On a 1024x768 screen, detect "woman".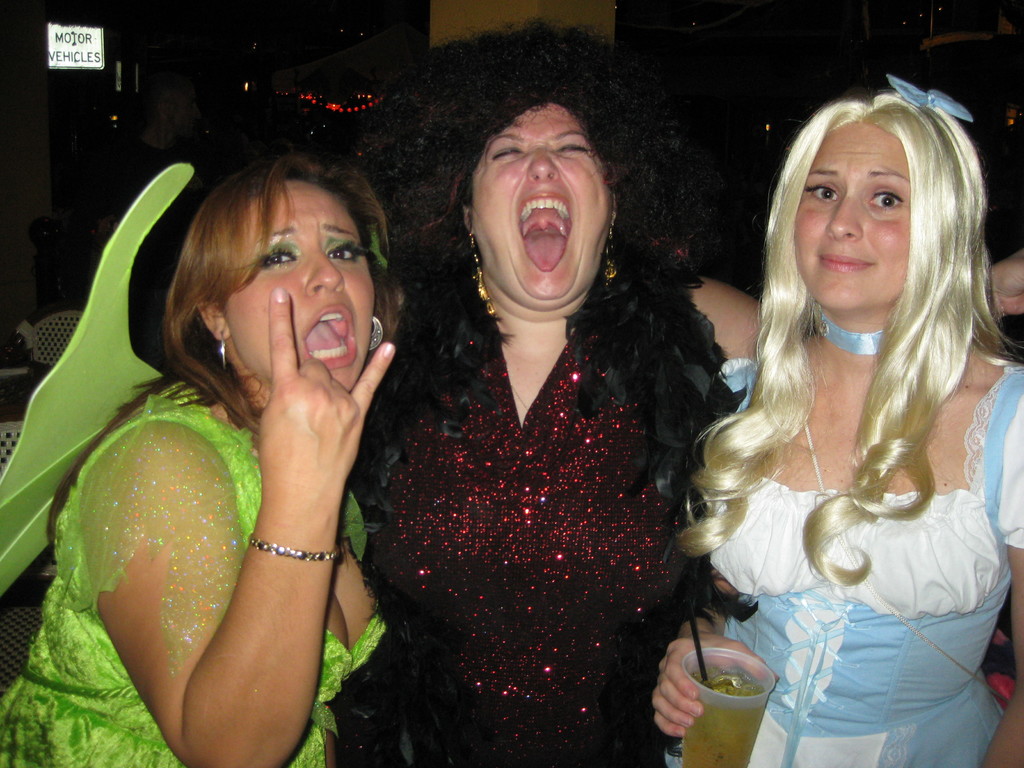
BBox(646, 74, 1023, 767).
